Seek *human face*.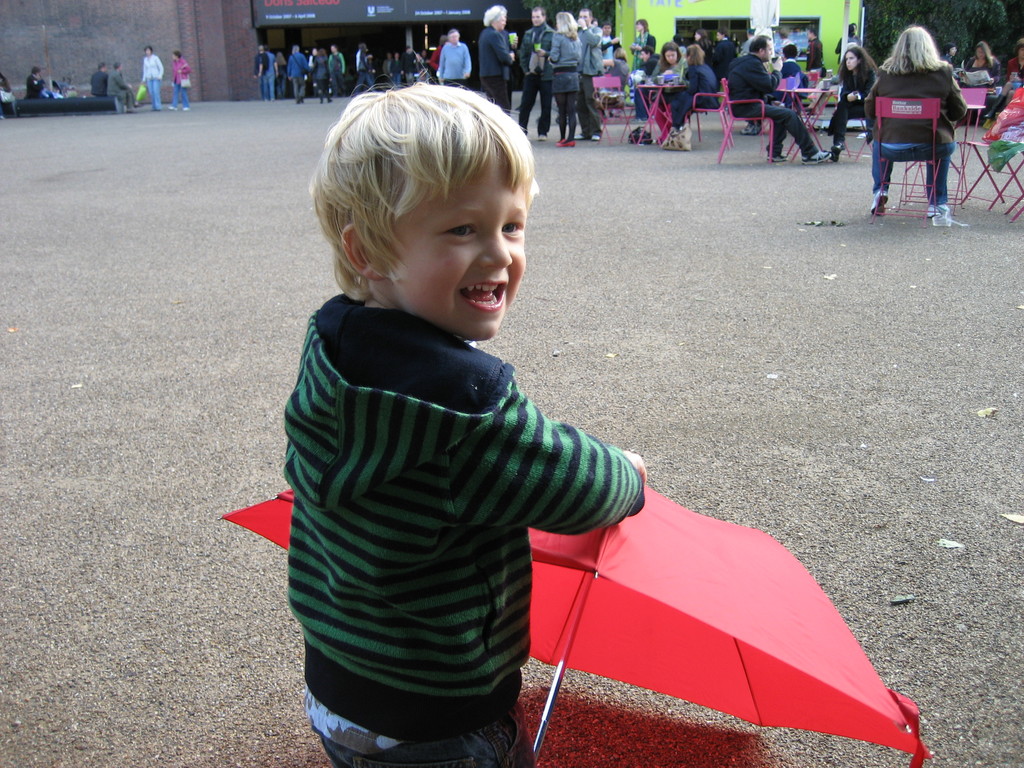
region(385, 166, 527, 340).
